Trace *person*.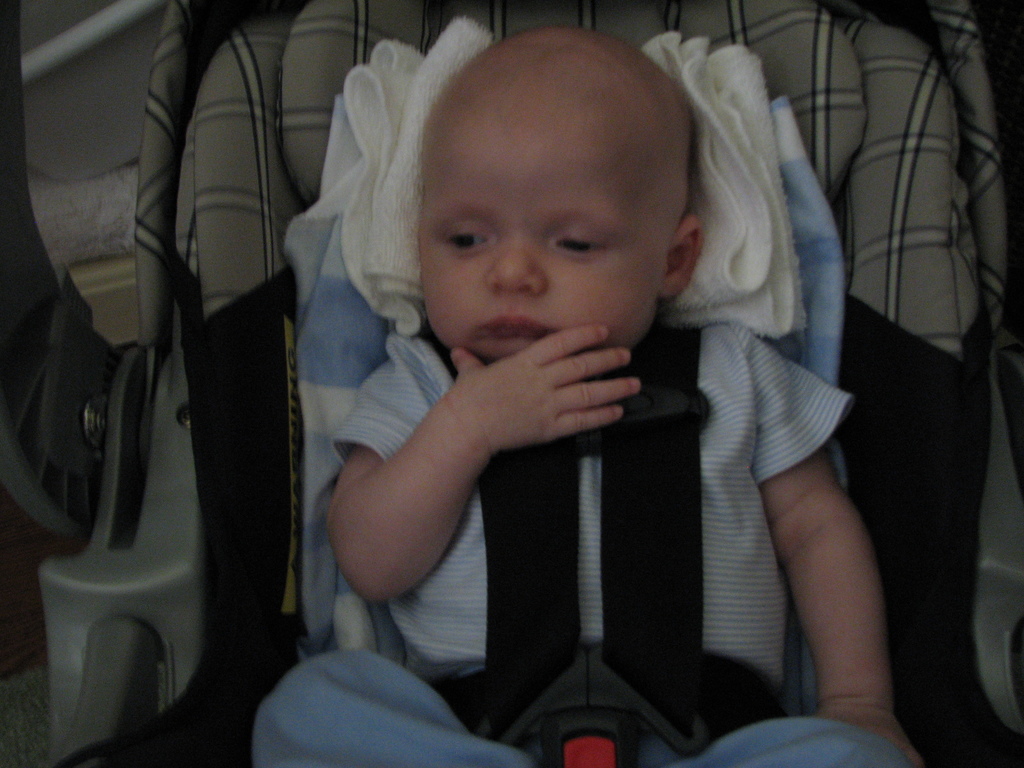
Traced to Rect(250, 20, 926, 767).
